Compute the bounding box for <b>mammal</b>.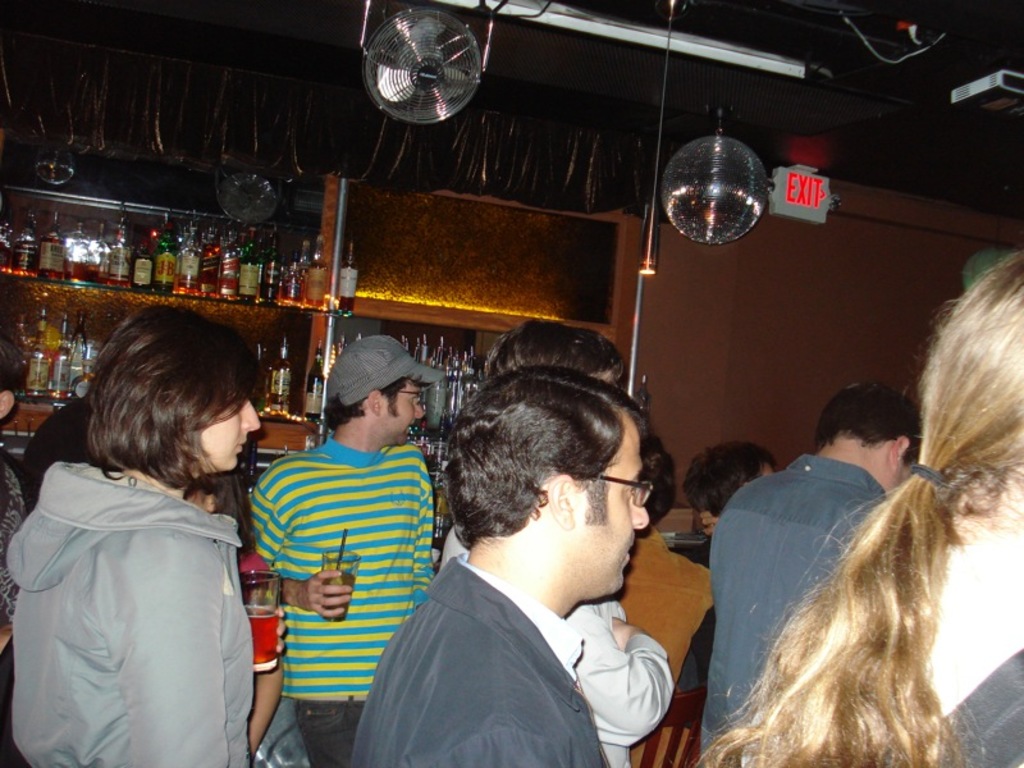
[left=0, top=335, right=28, bottom=767].
